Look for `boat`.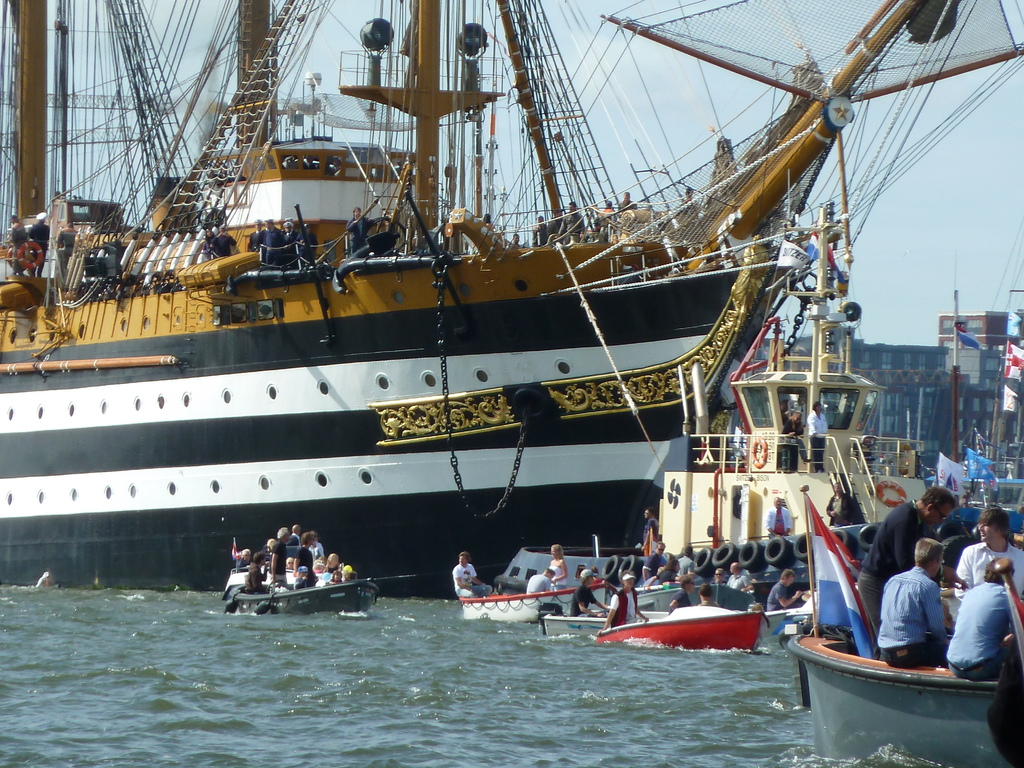
Found: l=231, t=579, r=380, b=618.
